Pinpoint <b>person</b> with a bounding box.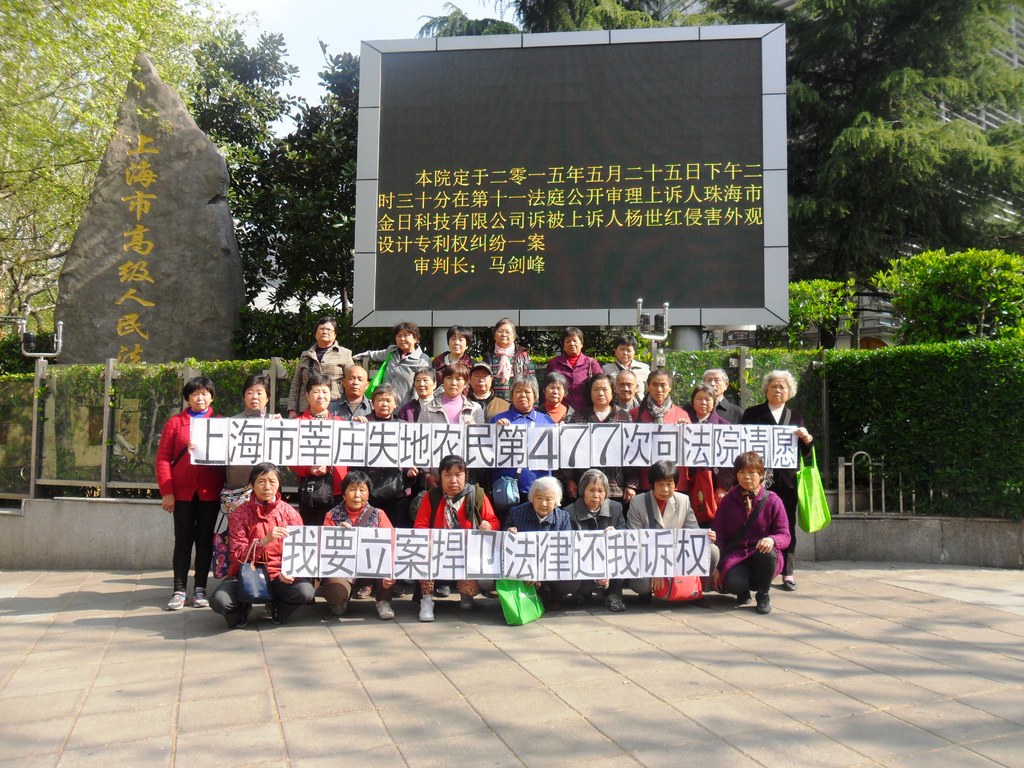
detection(156, 378, 225, 609).
